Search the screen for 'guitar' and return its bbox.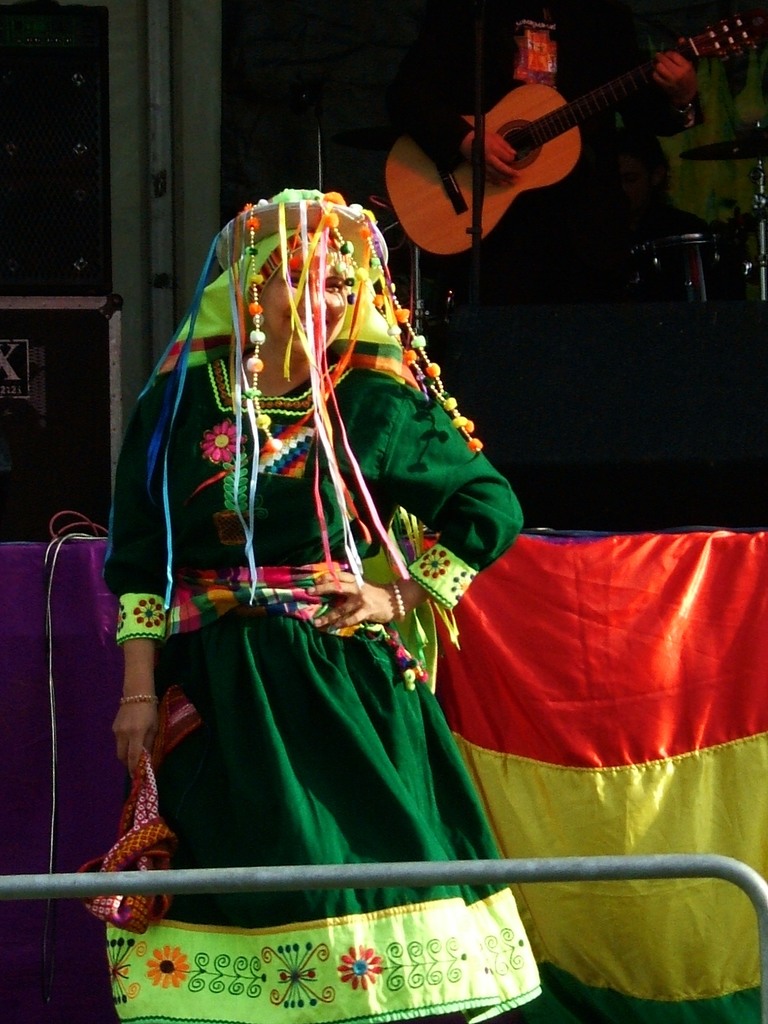
Found: <region>378, 15, 767, 253</region>.
